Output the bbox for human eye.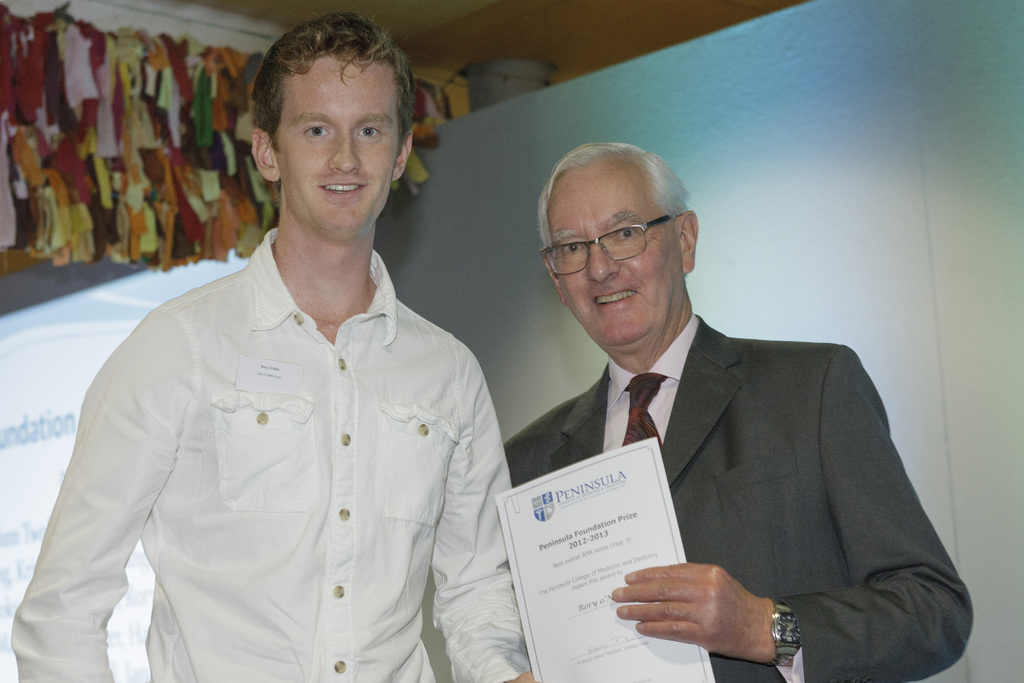
<box>612,222,641,249</box>.
